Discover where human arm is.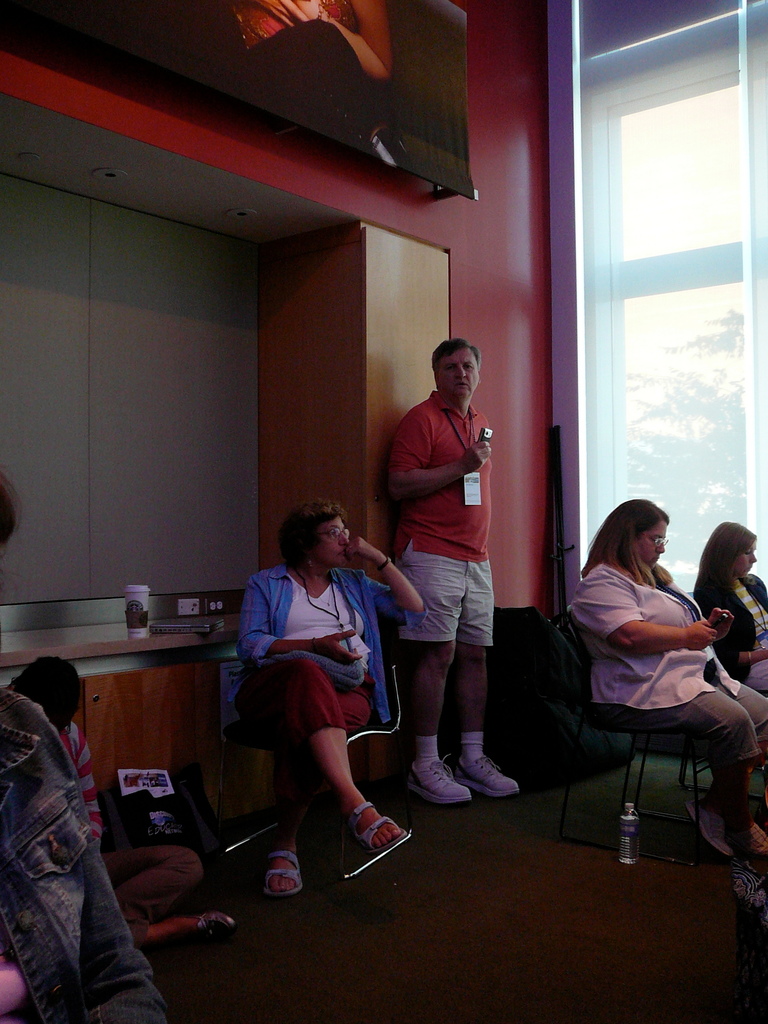
Discovered at {"left": 353, "top": 536, "right": 431, "bottom": 628}.
